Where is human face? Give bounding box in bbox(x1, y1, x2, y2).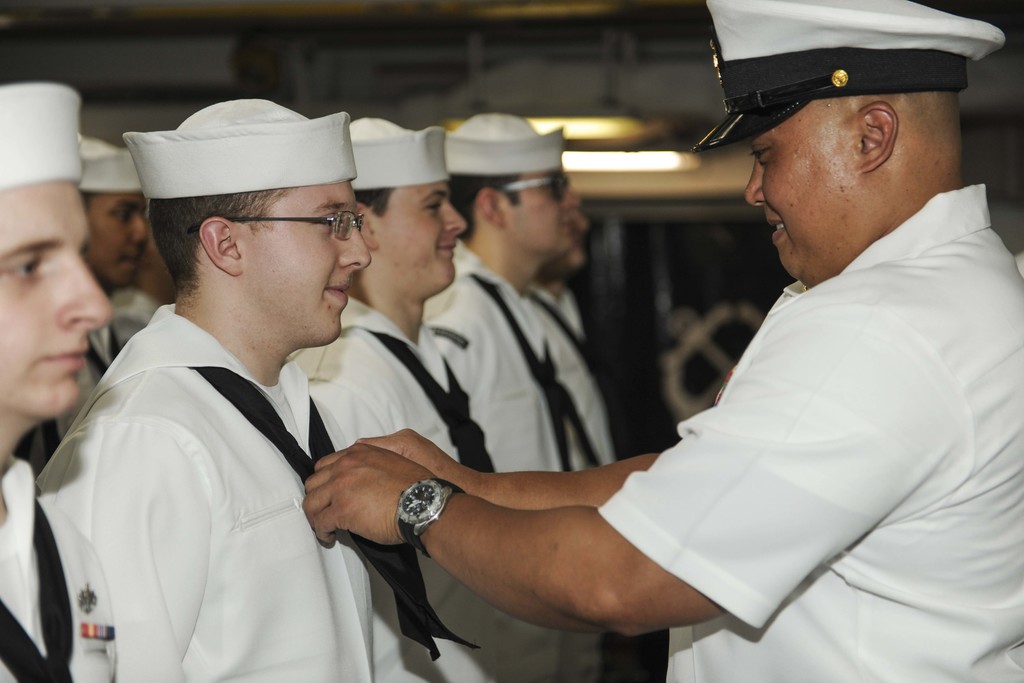
bbox(552, 210, 588, 271).
